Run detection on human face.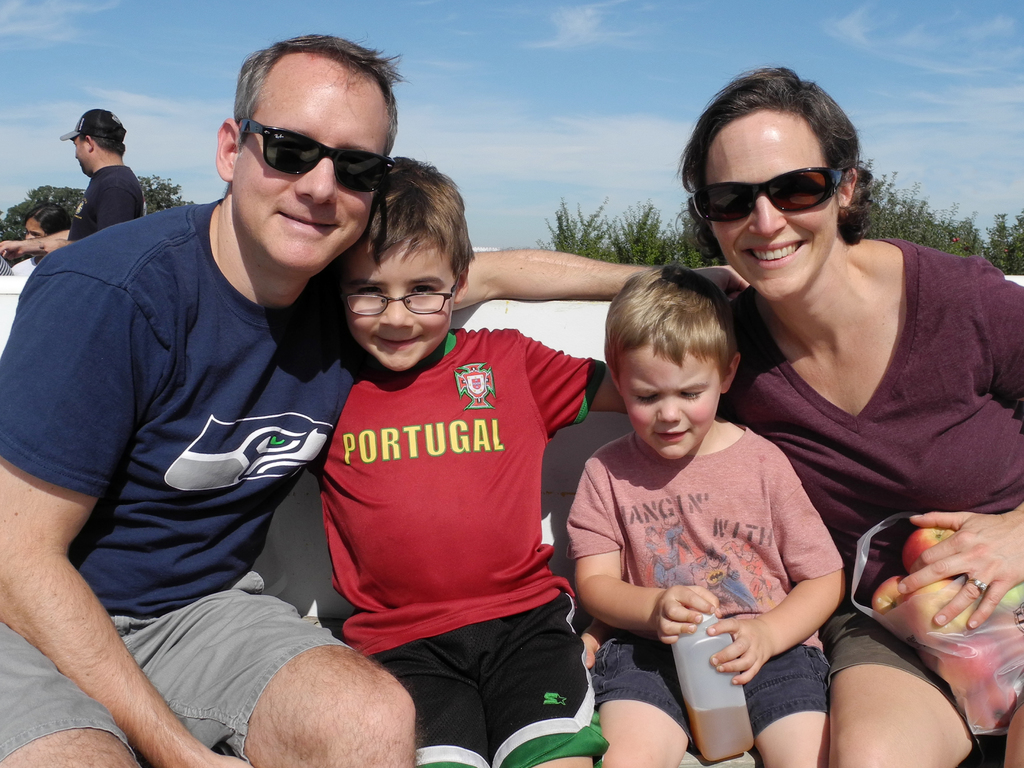
Result: rect(328, 198, 472, 371).
